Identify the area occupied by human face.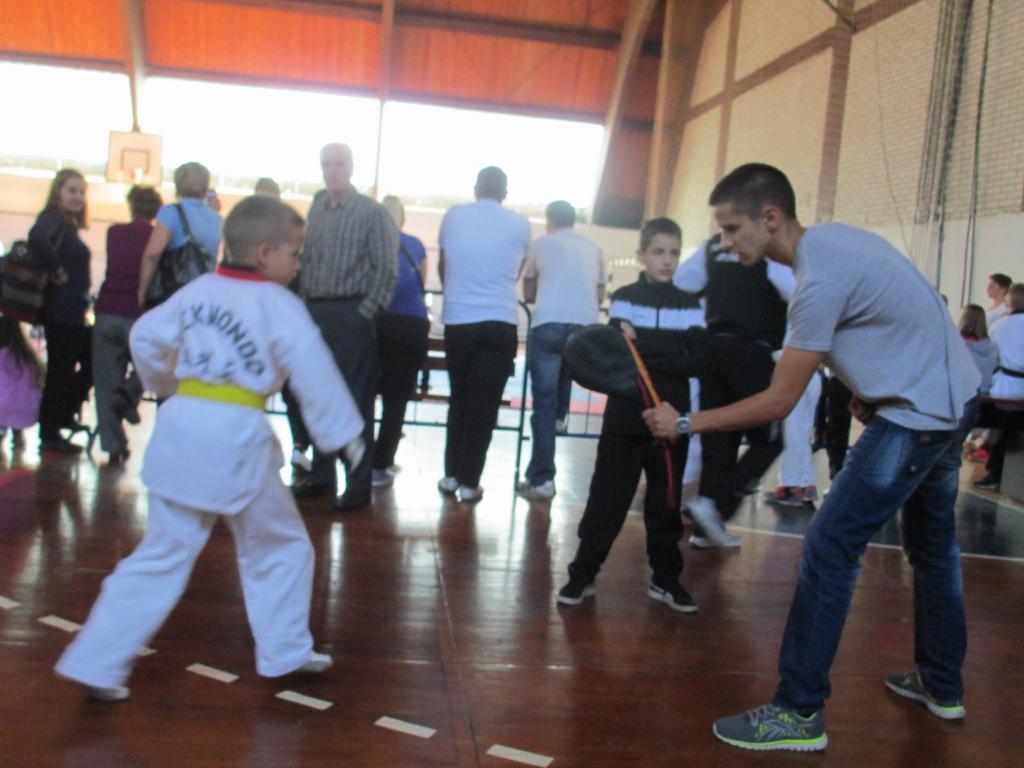
Area: (x1=644, y1=232, x2=688, y2=282).
